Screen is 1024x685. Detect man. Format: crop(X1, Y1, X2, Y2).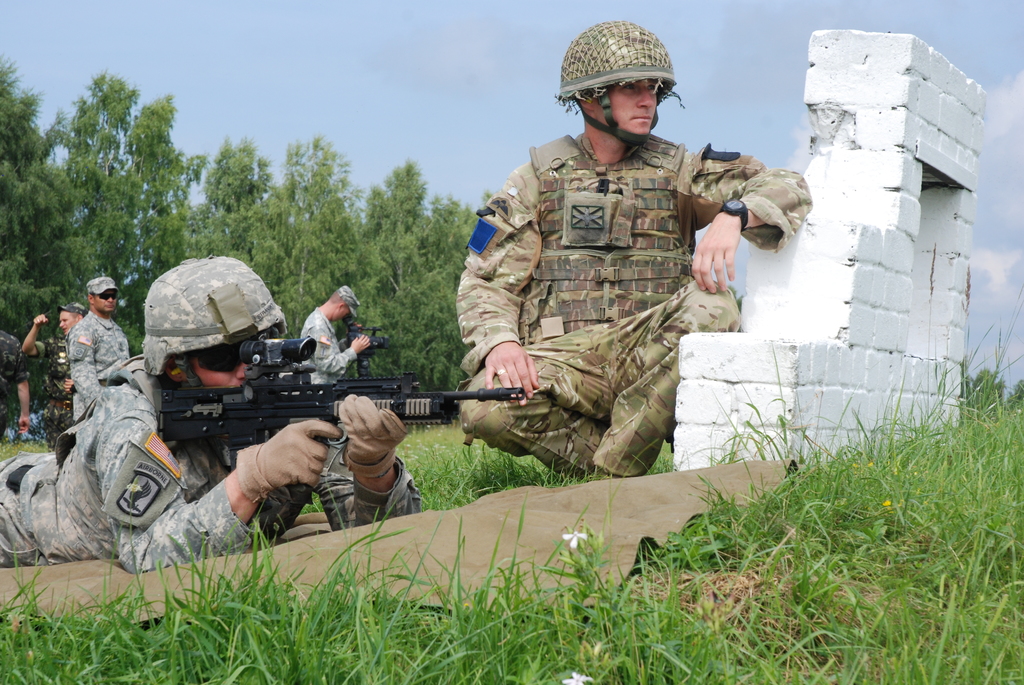
crop(407, 27, 783, 523).
